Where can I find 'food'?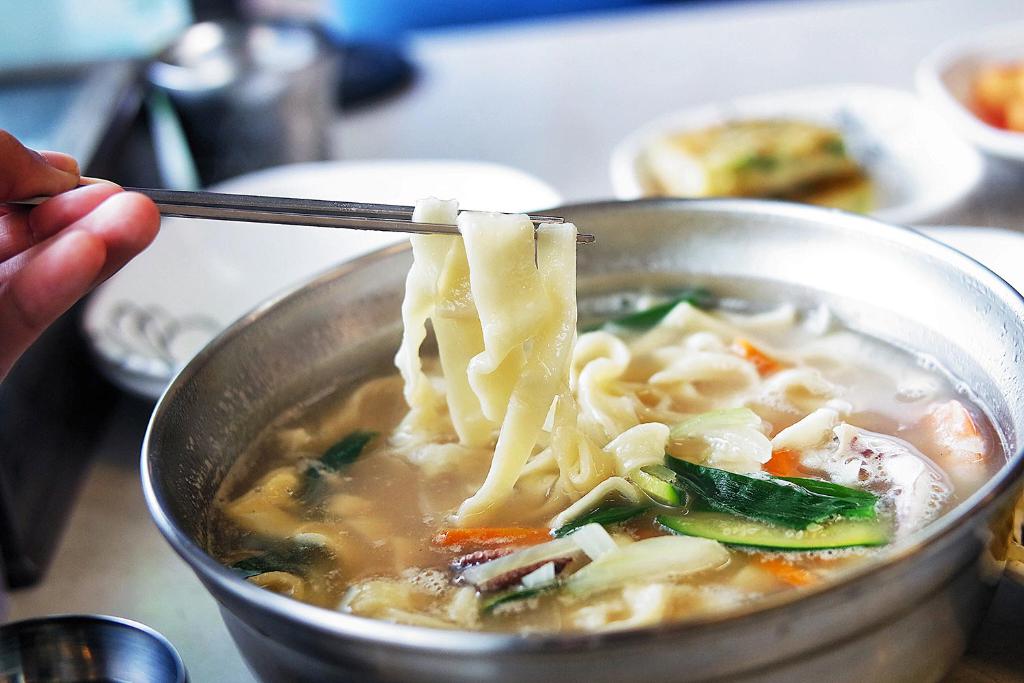
You can find it at detection(212, 283, 1002, 628).
